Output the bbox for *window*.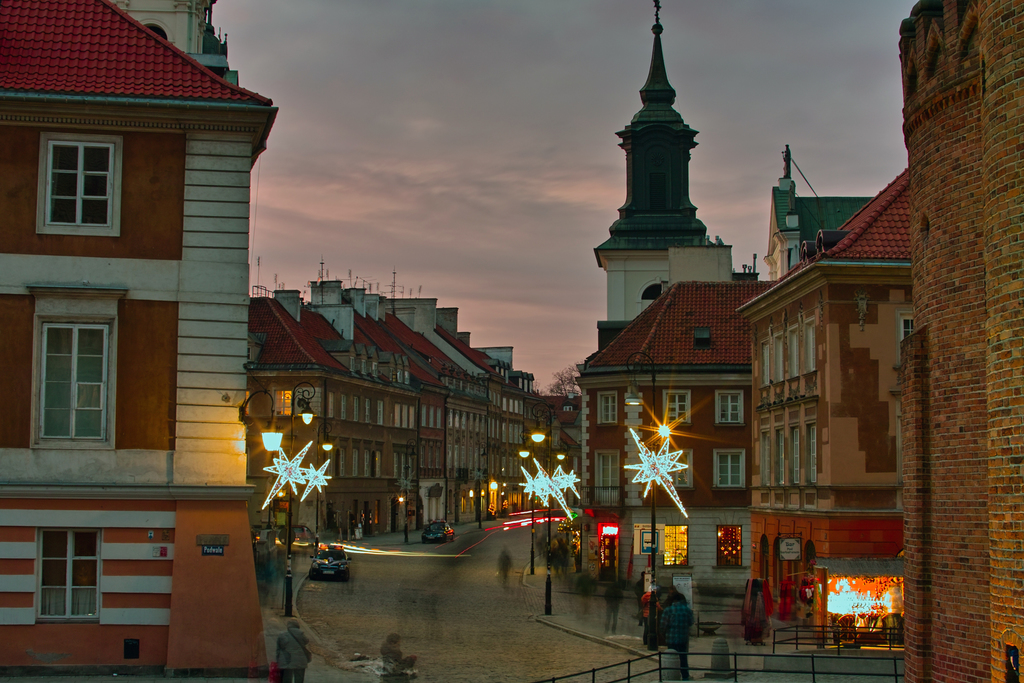
BBox(713, 446, 748, 492).
